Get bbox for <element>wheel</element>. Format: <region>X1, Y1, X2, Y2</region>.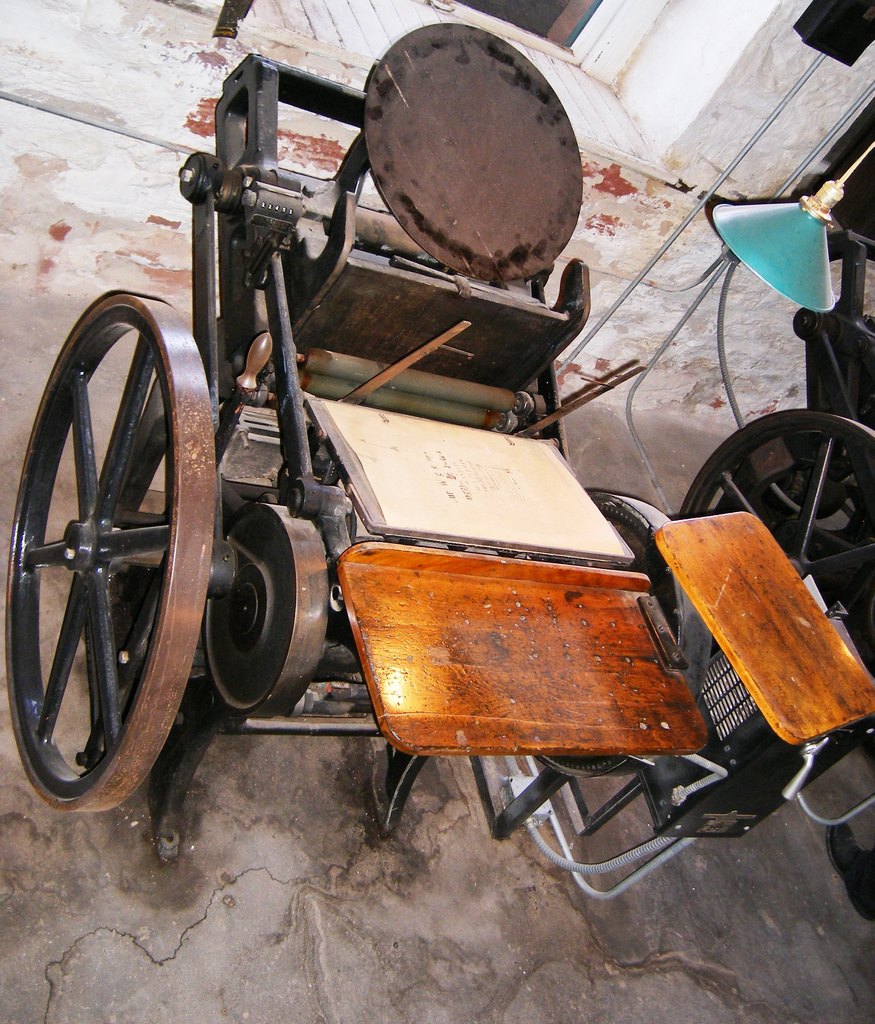
<region>24, 282, 208, 785</region>.
